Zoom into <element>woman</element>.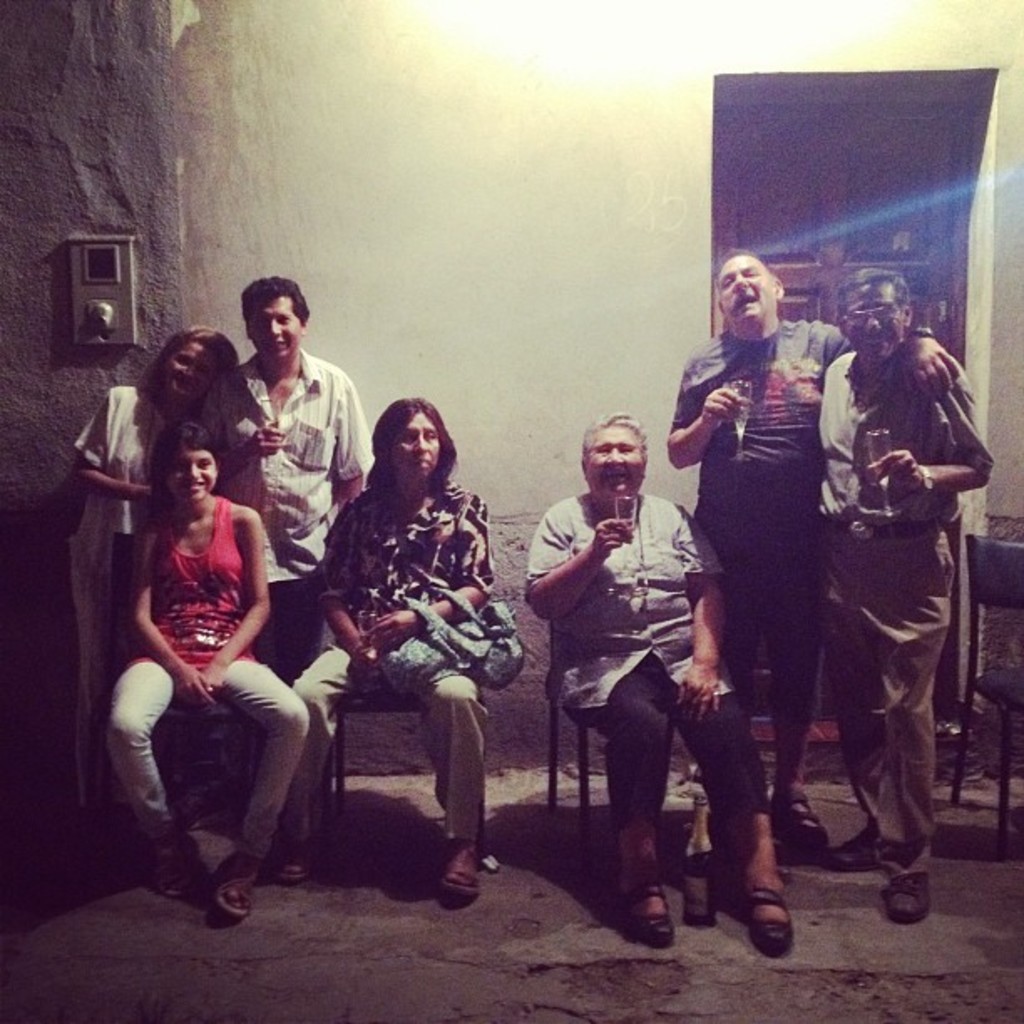
Zoom target: <region>97, 425, 313, 920</region>.
